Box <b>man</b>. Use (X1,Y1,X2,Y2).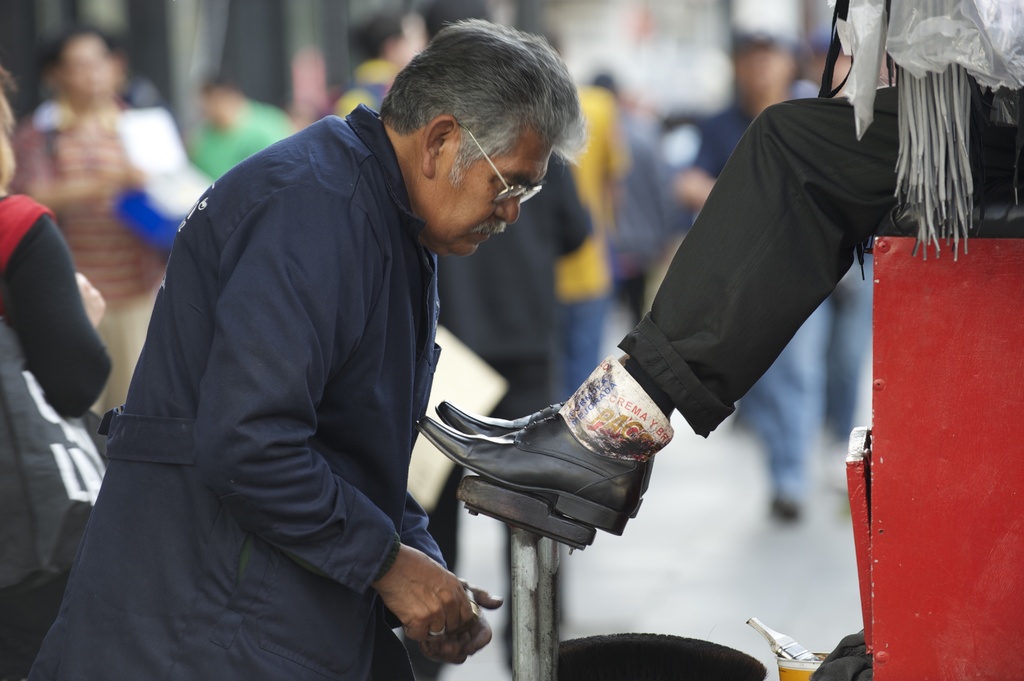
(673,19,856,520).
